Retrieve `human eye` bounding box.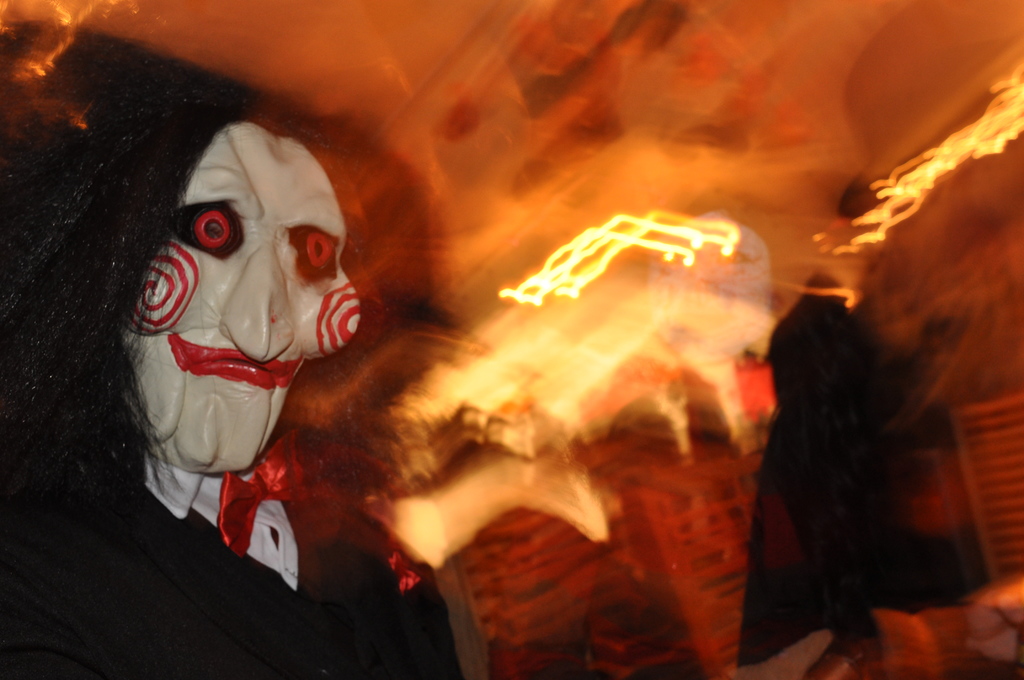
Bounding box: Rect(154, 194, 241, 266).
